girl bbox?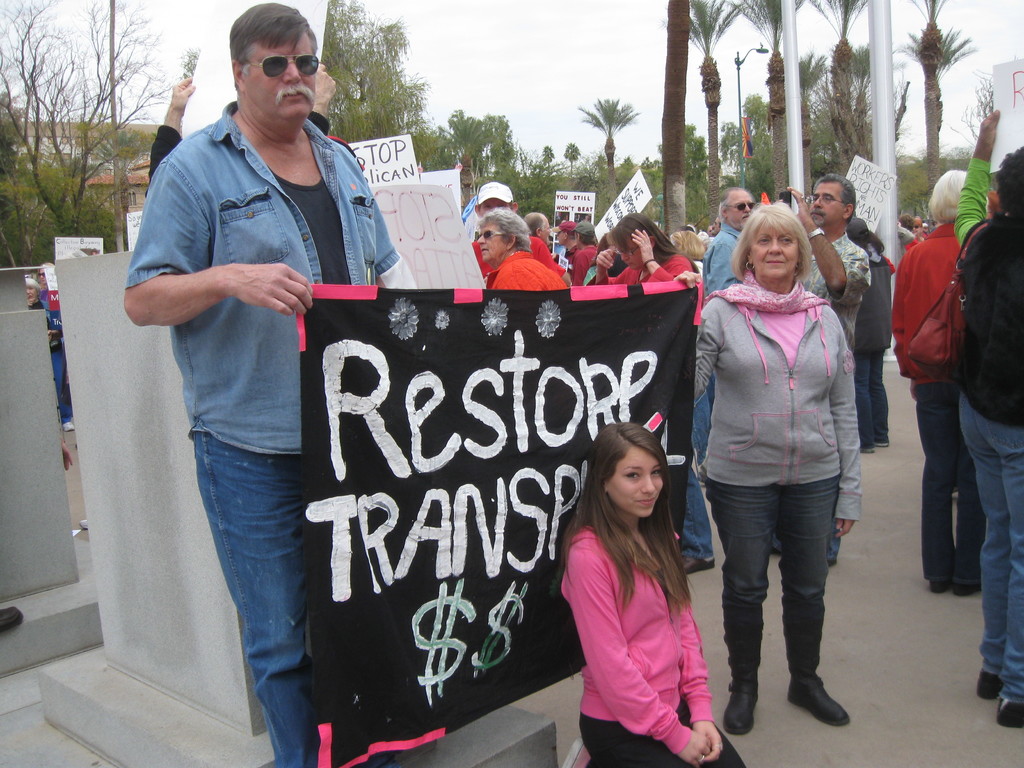
left=562, top=428, right=740, bottom=767
